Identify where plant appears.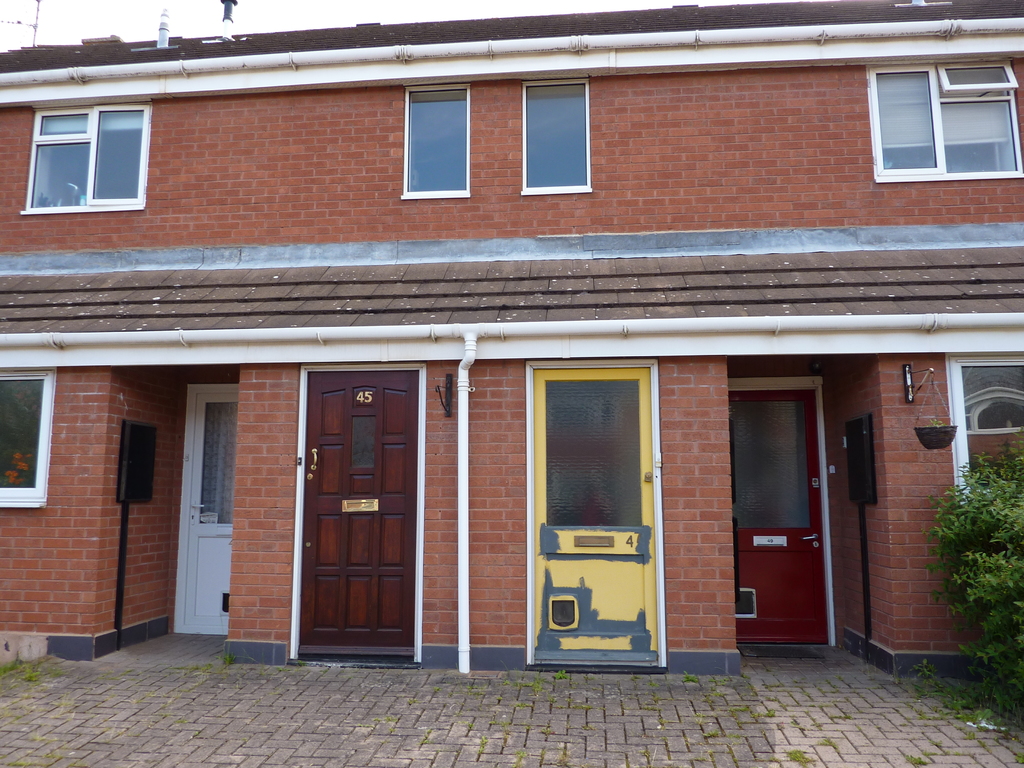
Appears at rect(42, 666, 65, 676).
